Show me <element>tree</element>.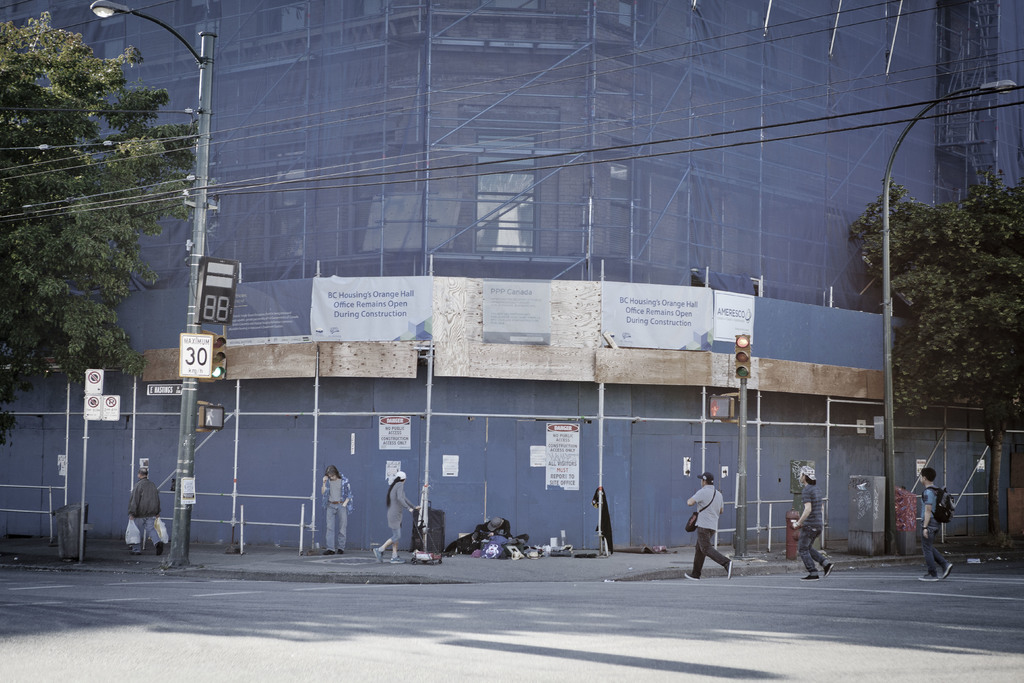
<element>tree</element> is here: x1=851 y1=159 x2=1023 y2=550.
